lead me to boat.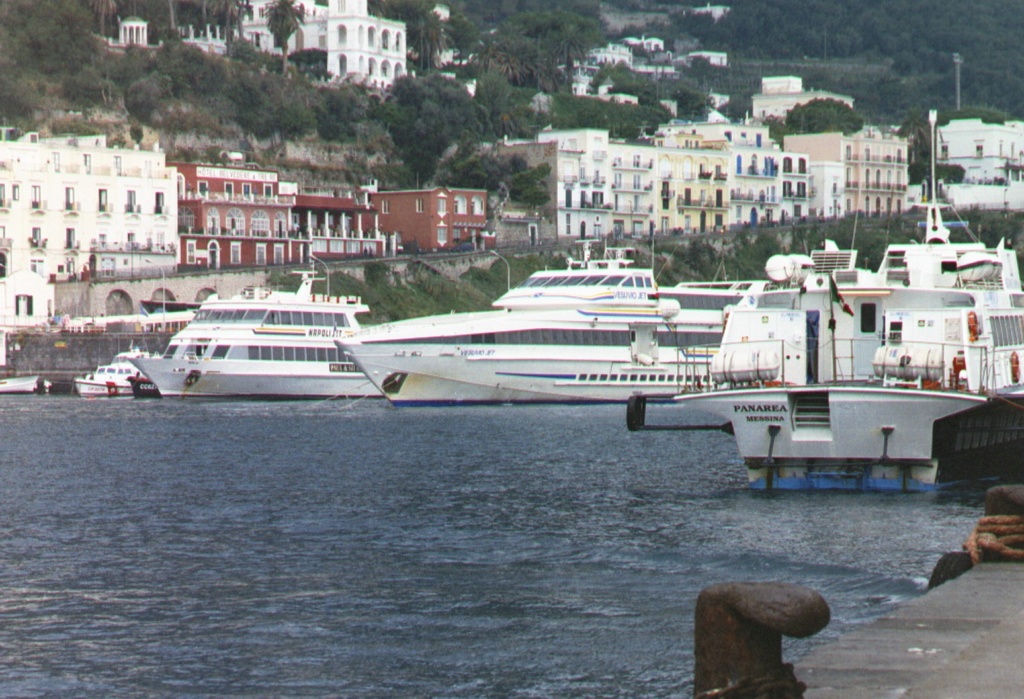
Lead to 0, 368, 53, 391.
